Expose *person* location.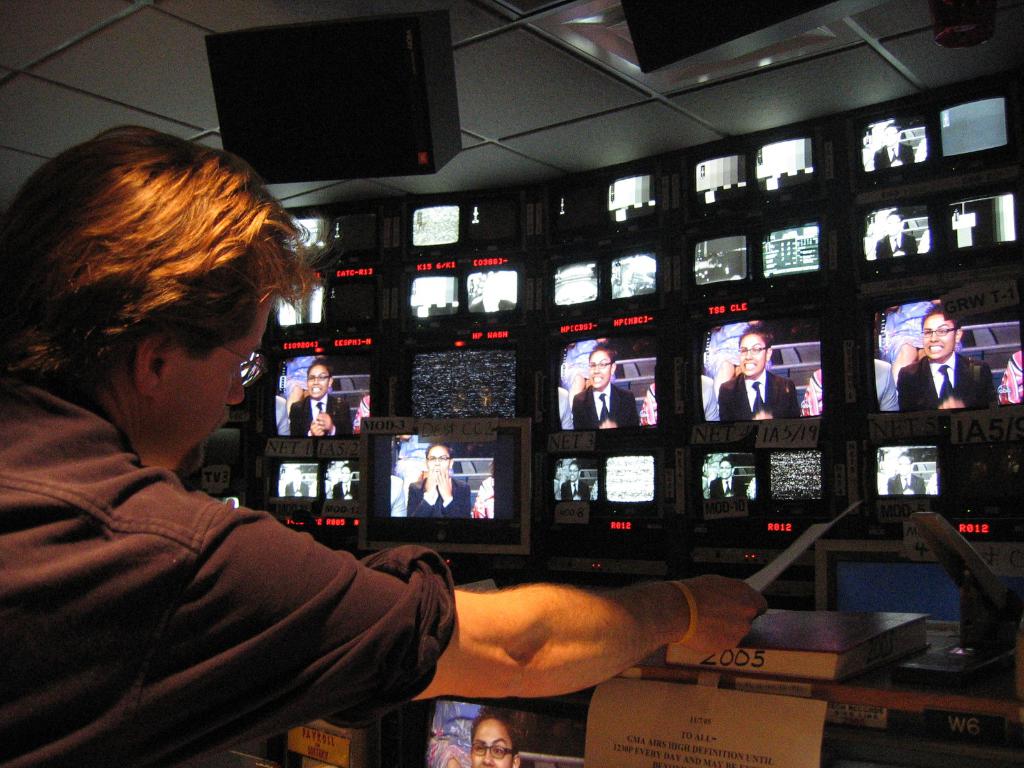
Exposed at [left=408, top=440, right=468, bottom=538].
